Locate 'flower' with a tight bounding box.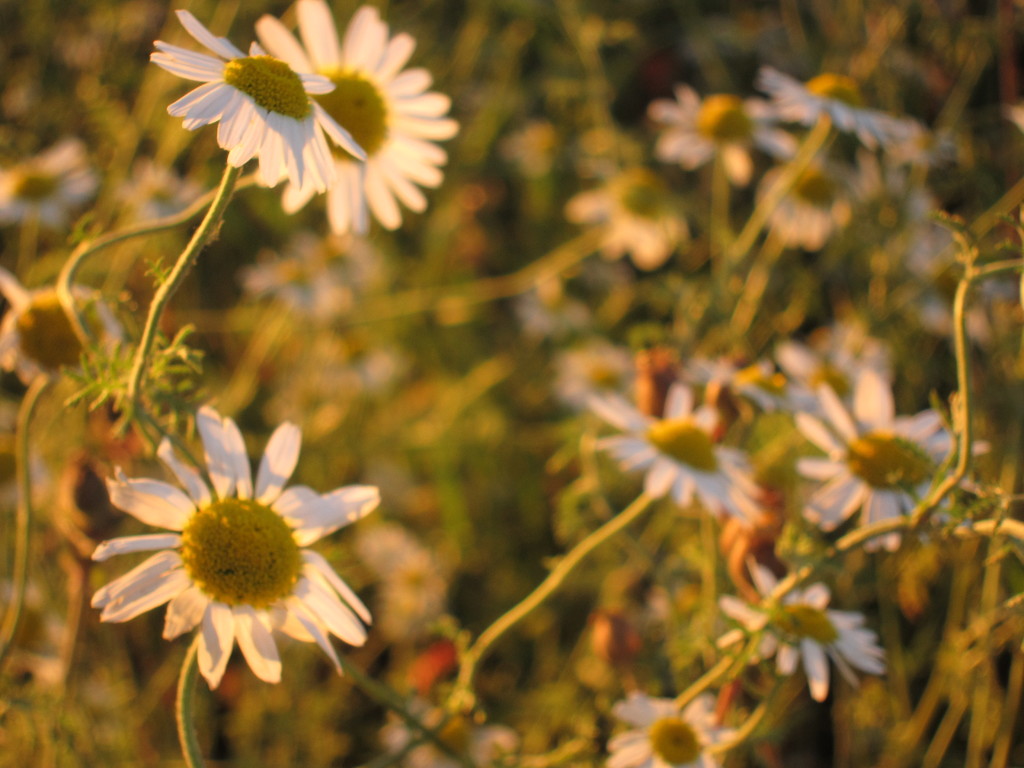
[left=0, top=136, right=99, bottom=240].
